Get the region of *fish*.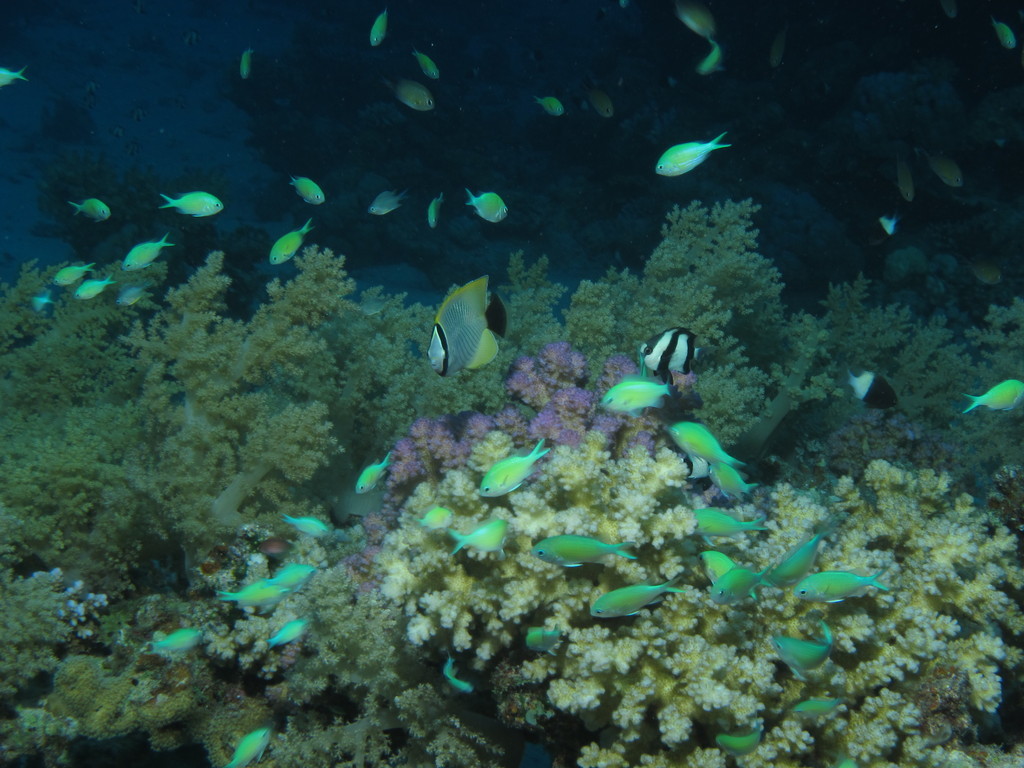
<box>590,581,682,621</box>.
